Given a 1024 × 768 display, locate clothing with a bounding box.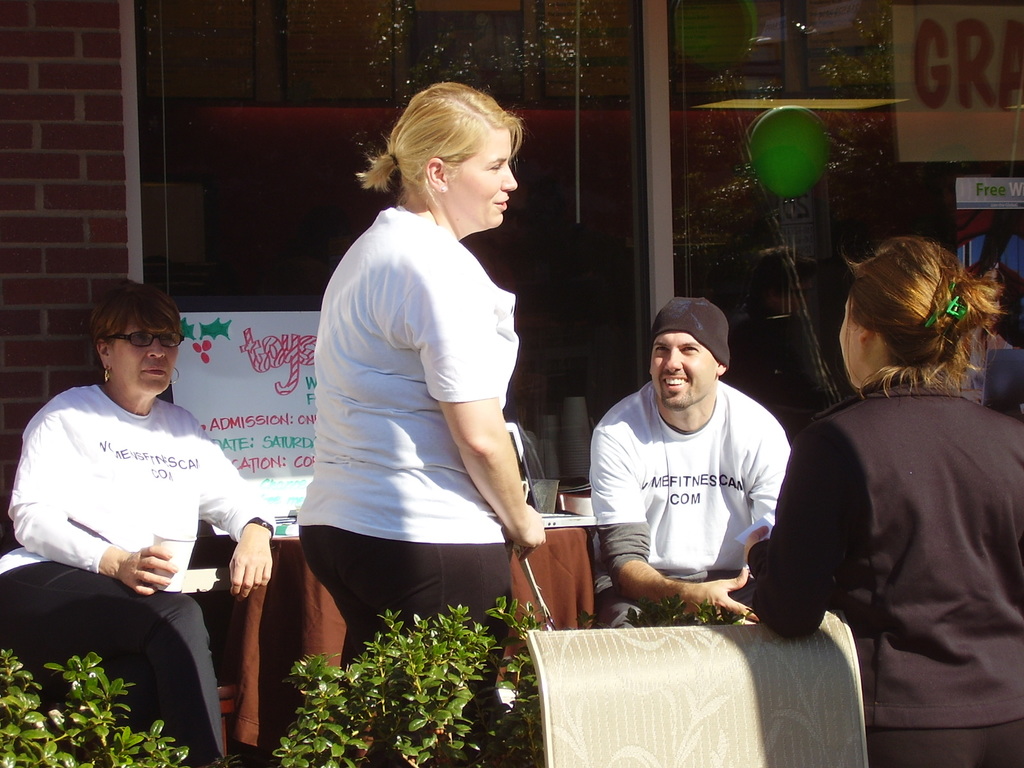
Located: 748,381,1023,766.
